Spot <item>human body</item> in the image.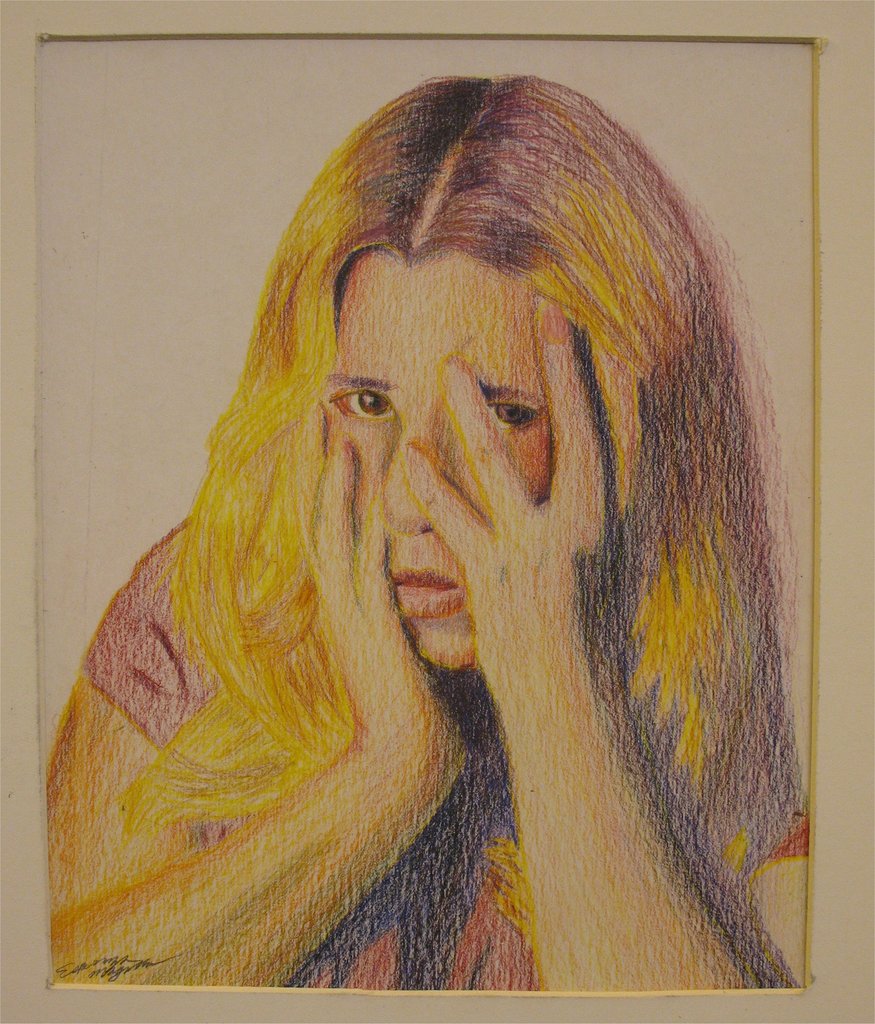
<item>human body</item> found at bbox(37, 72, 810, 1012).
